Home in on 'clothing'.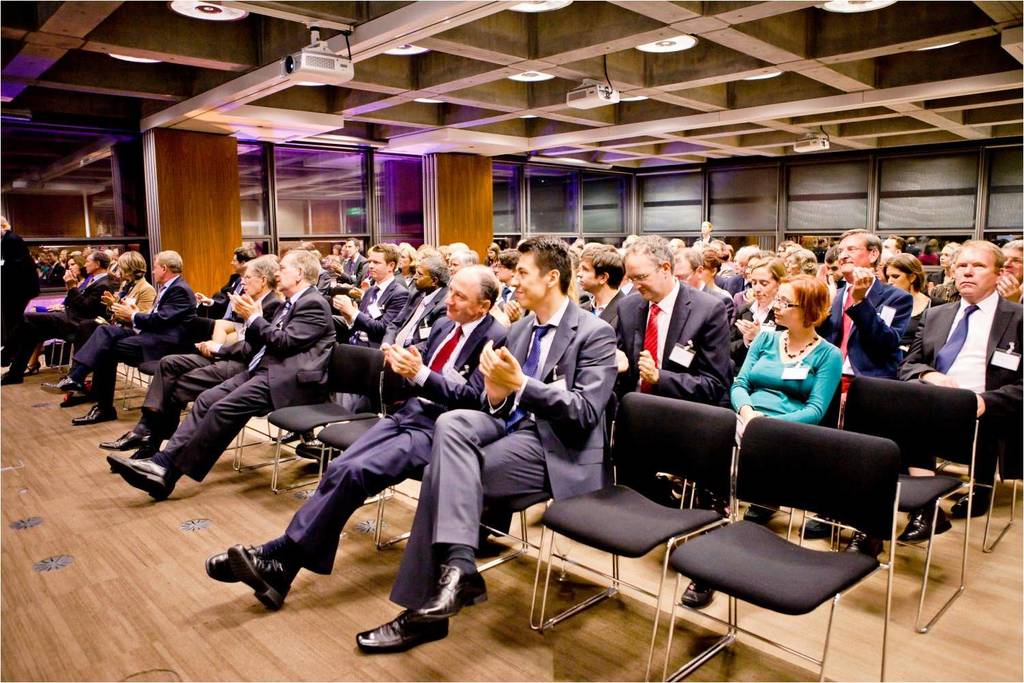
Homed in at [69, 273, 157, 362].
